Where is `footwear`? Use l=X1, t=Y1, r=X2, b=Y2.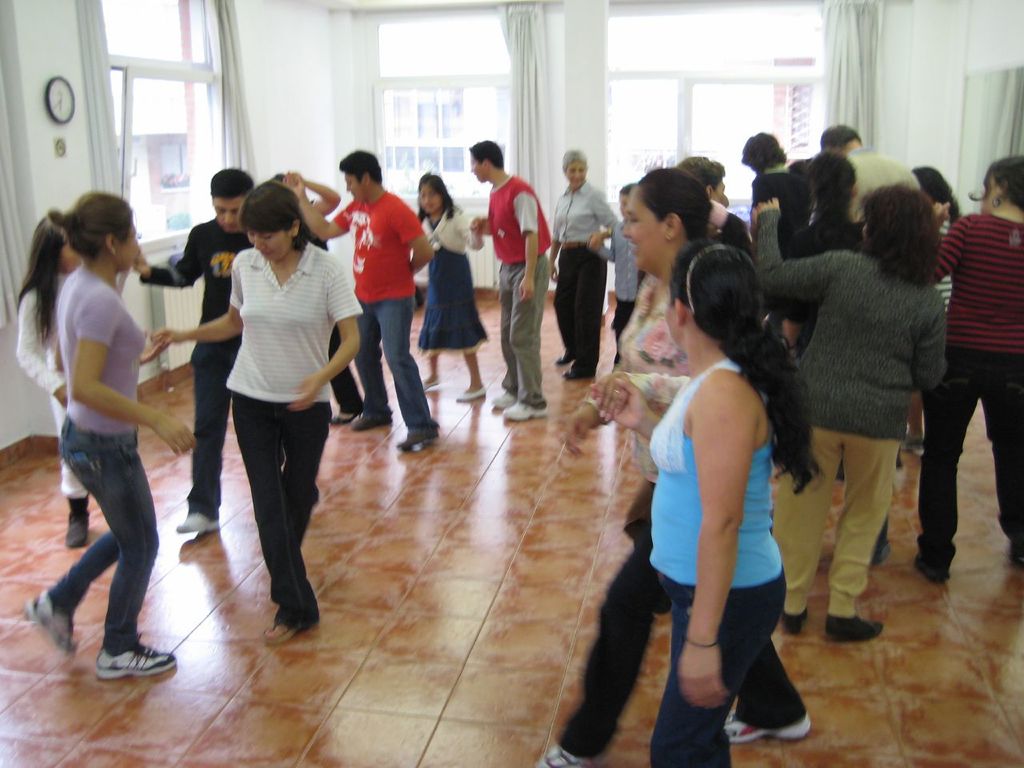
l=66, t=513, r=93, b=546.
